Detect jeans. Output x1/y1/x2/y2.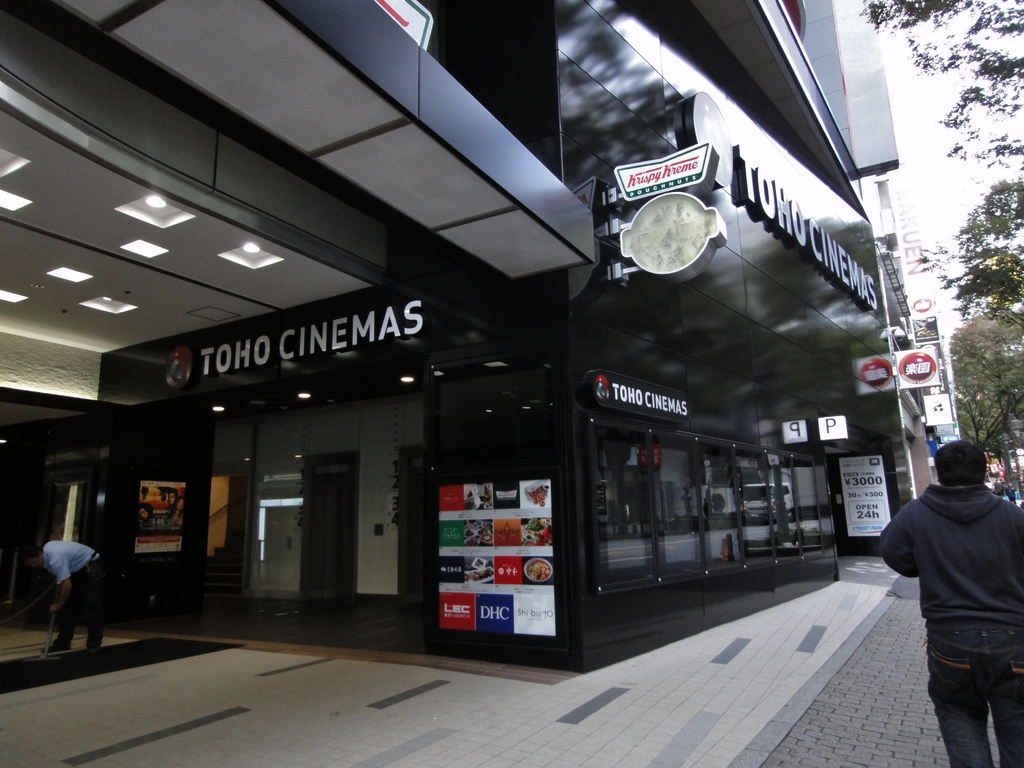
919/648/1023/767.
